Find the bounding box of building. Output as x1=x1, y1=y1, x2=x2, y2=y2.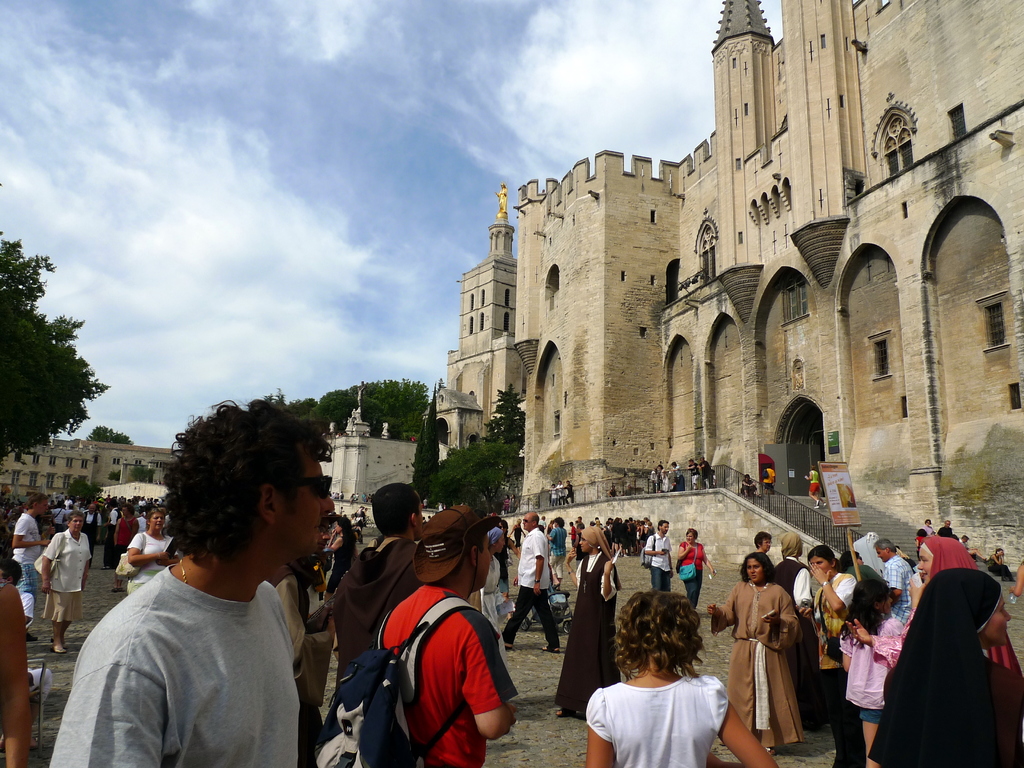
x1=0, y1=437, x2=179, y2=508.
